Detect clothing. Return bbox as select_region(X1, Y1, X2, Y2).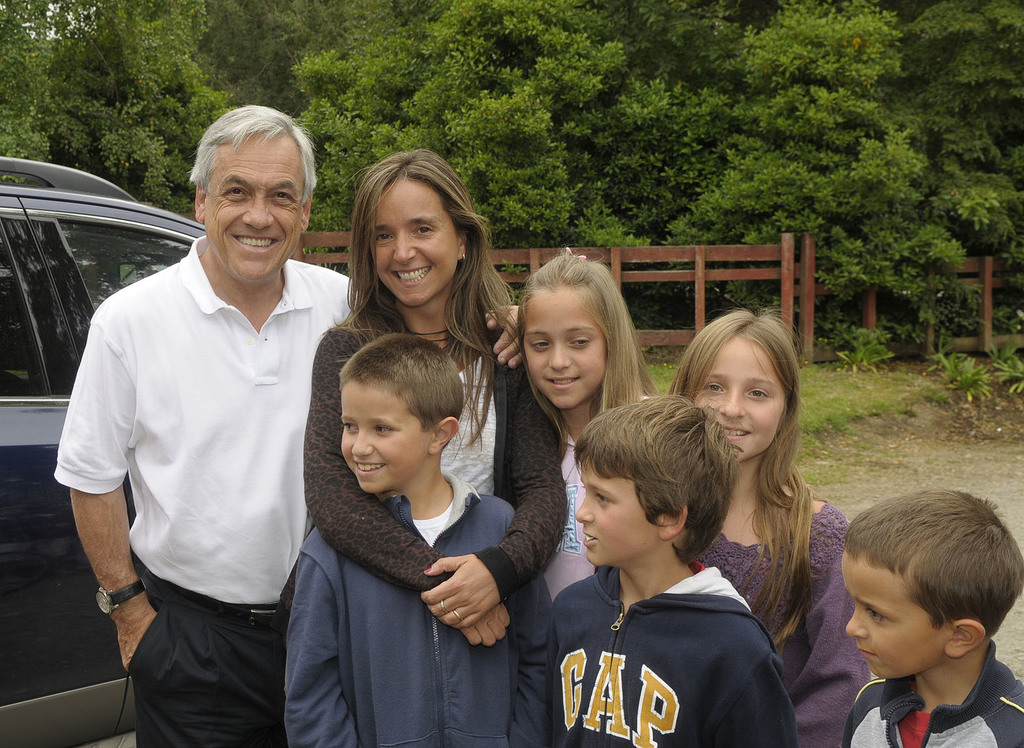
select_region(550, 568, 798, 744).
